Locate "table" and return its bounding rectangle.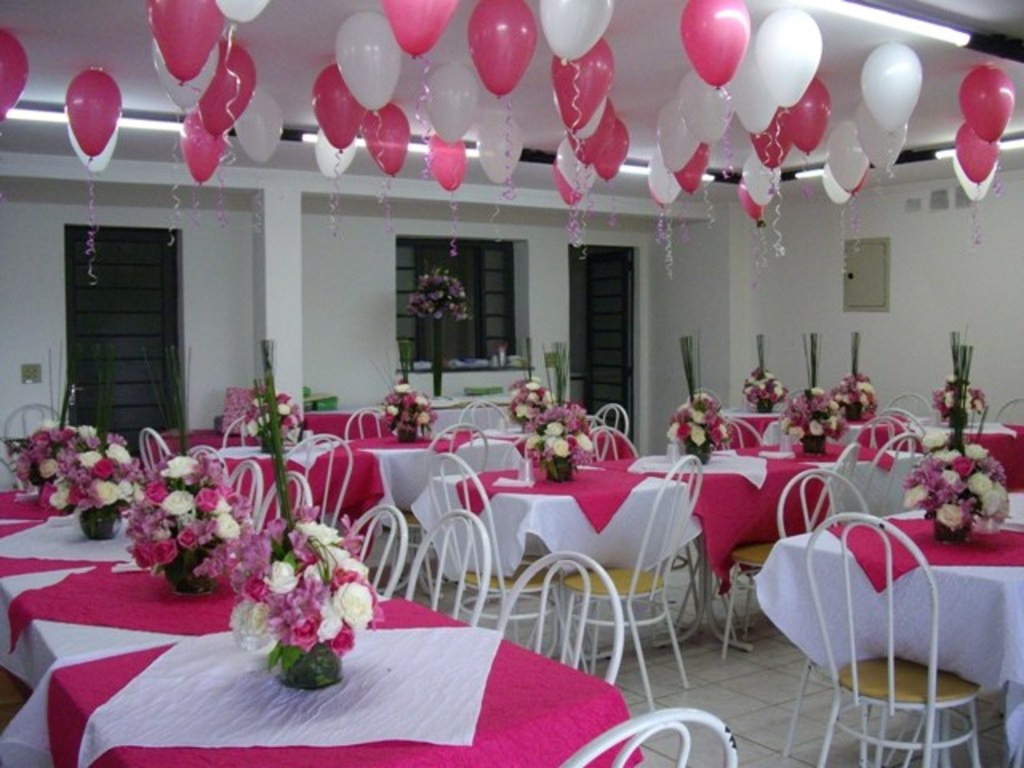
(136, 429, 312, 466).
